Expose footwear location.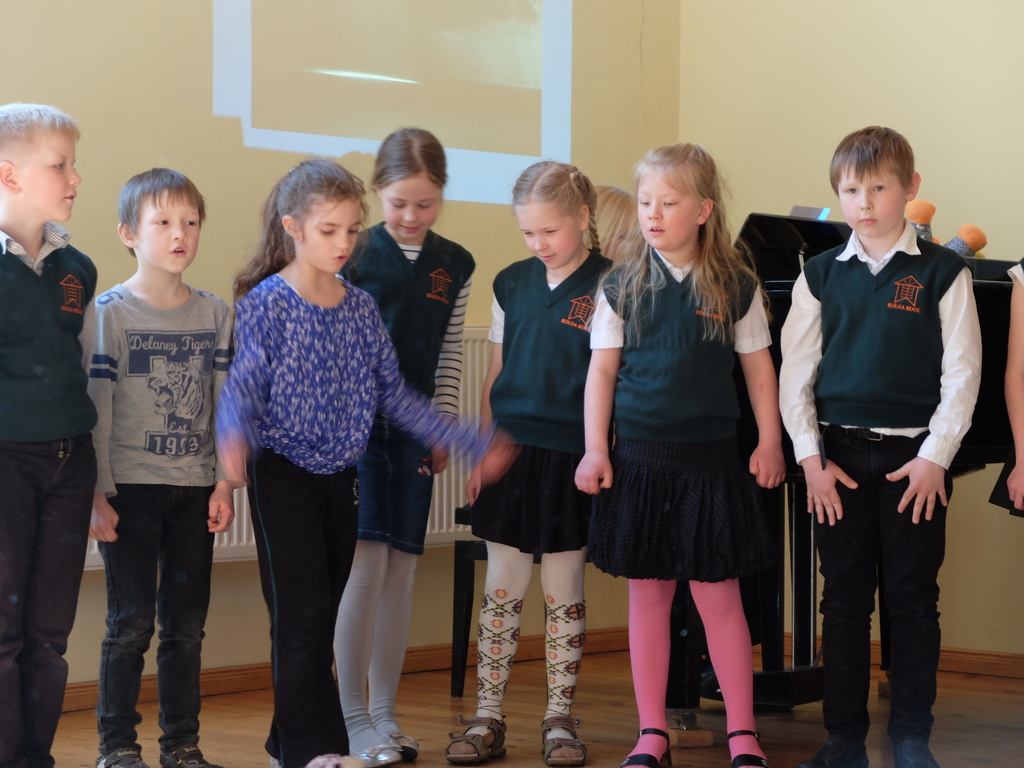
Exposed at [left=893, top=738, right=941, bottom=767].
